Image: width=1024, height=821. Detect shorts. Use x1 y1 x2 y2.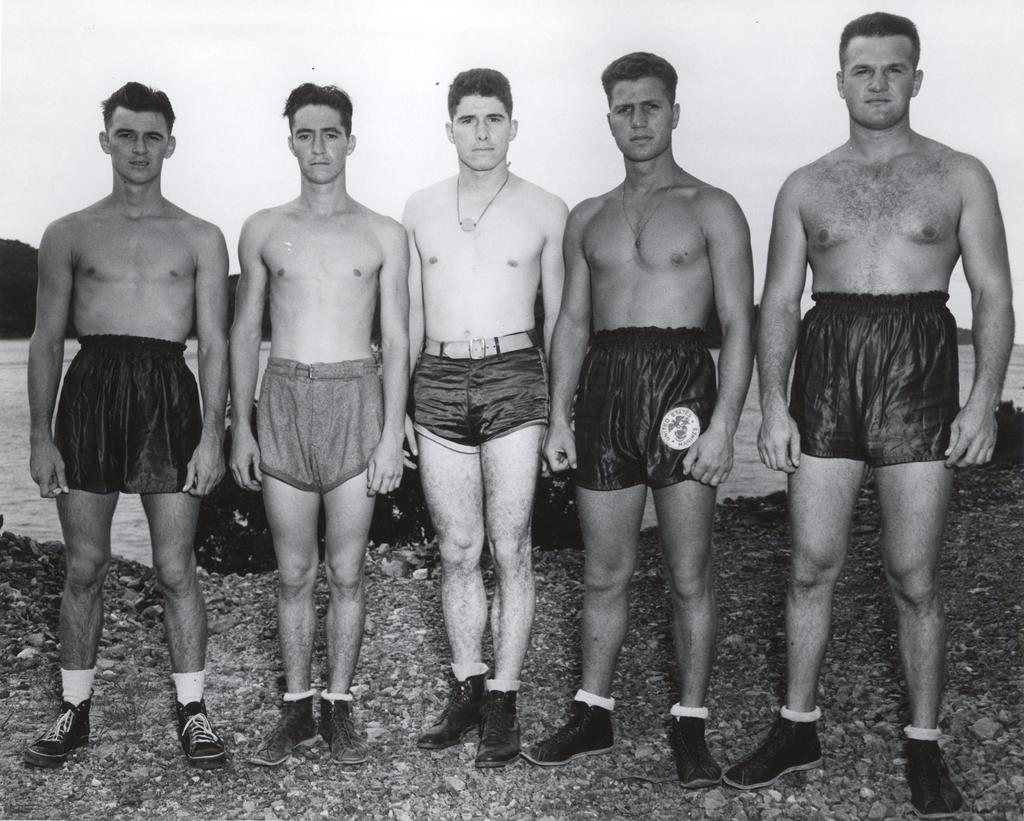
572 323 717 486.
